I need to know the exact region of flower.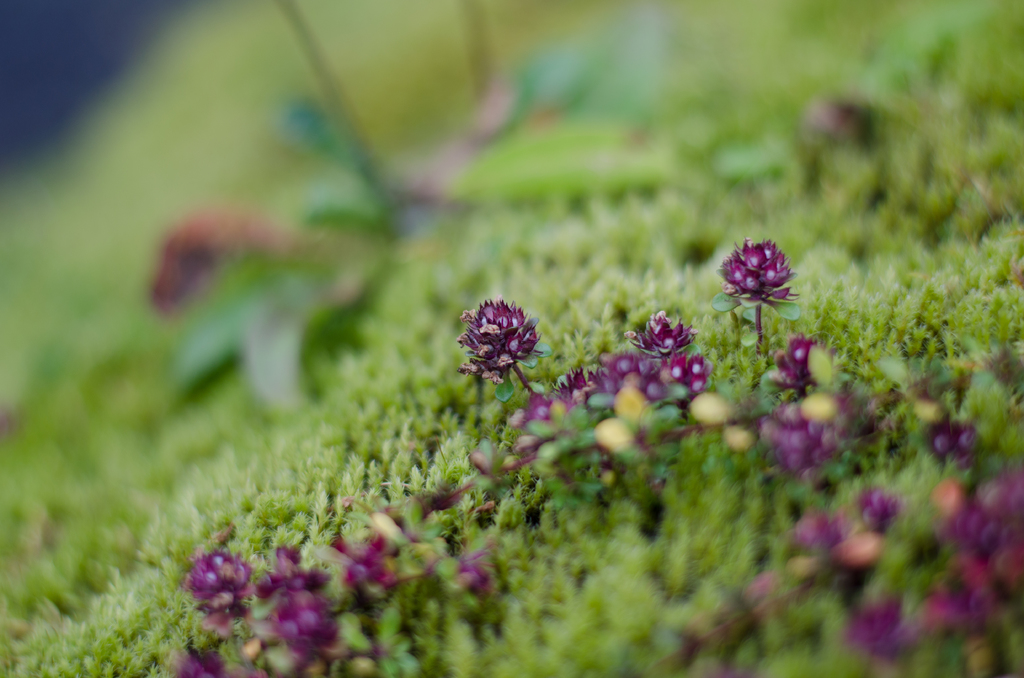
Region: (634,313,692,360).
